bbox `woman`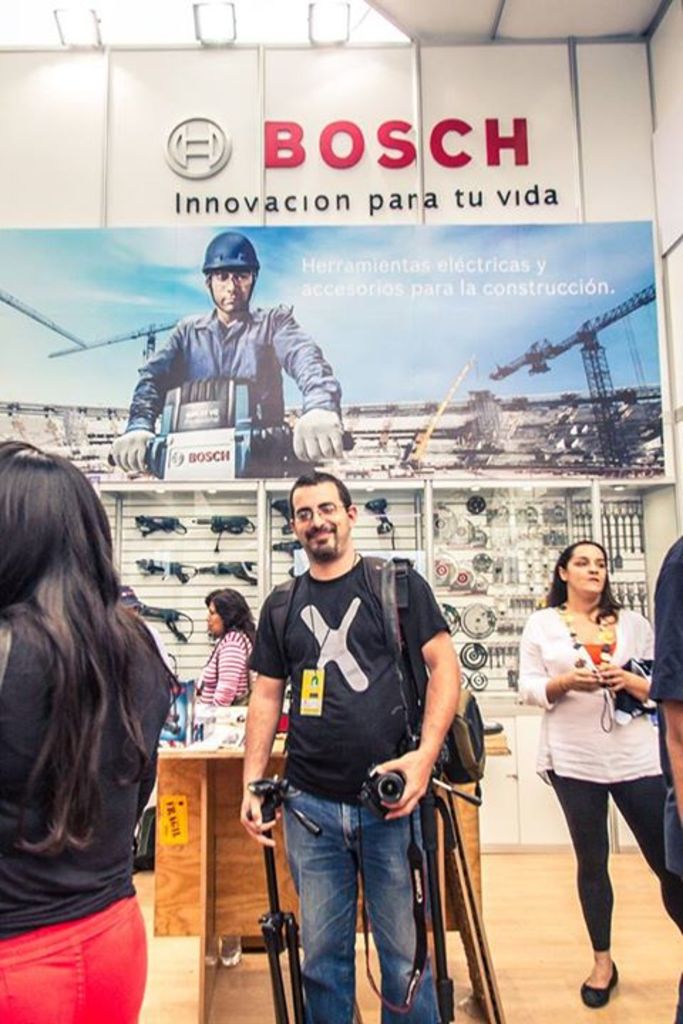
bbox=(199, 587, 259, 710)
